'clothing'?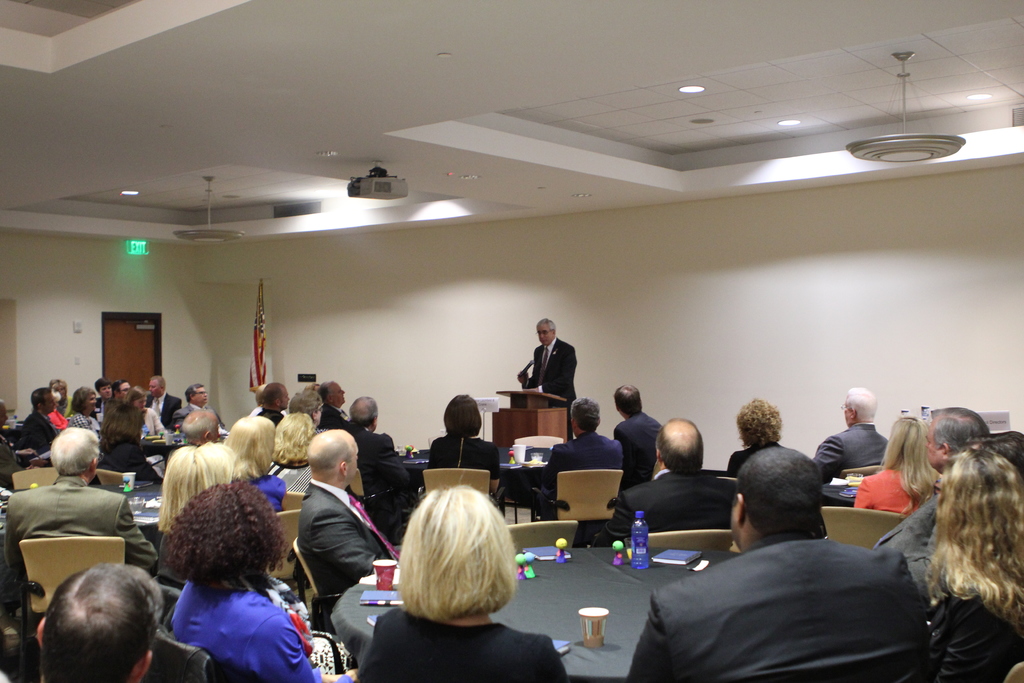
locate(246, 404, 286, 417)
